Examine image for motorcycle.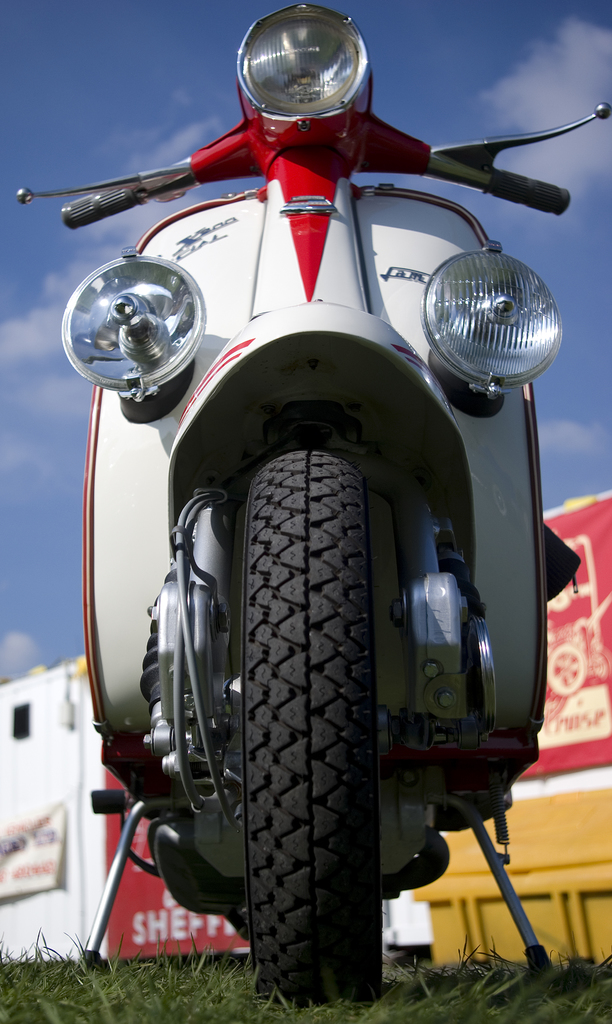
Examination result: x1=4, y1=22, x2=611, y2=1005.
